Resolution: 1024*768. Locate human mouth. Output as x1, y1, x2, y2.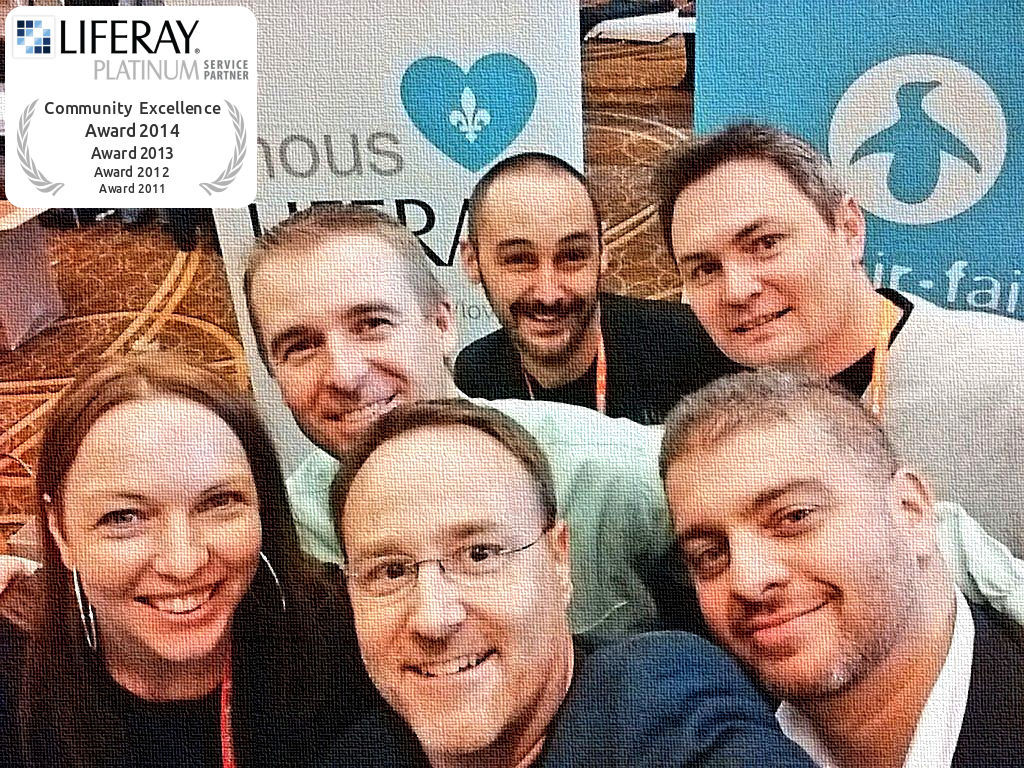
136, 582, 222, 621.
